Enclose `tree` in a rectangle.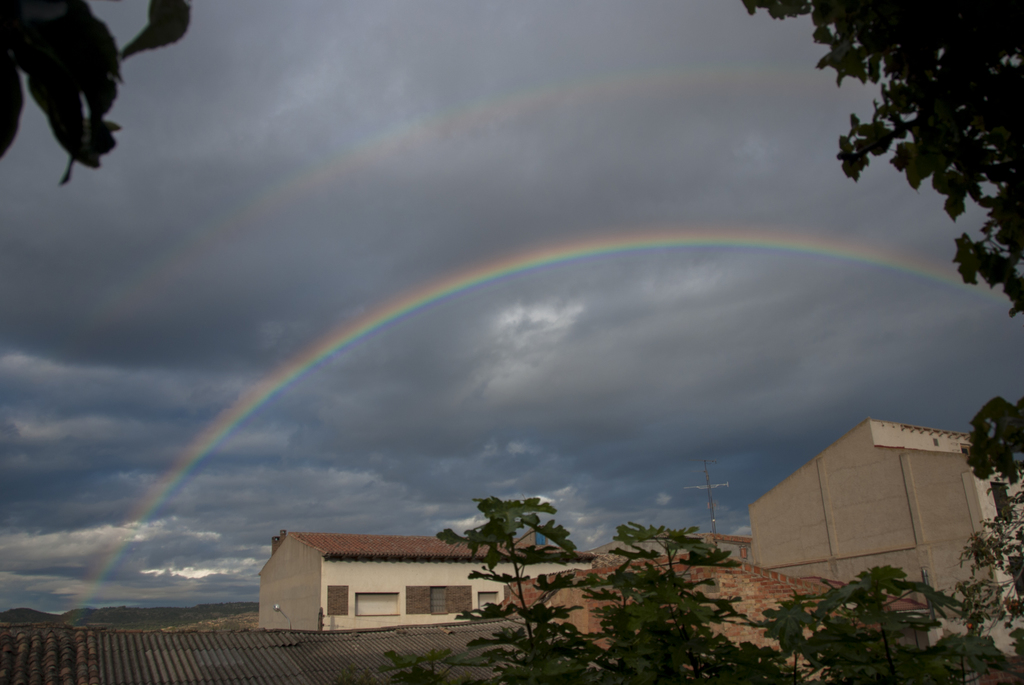
<region>369, 384, 1021, 684</region>.
